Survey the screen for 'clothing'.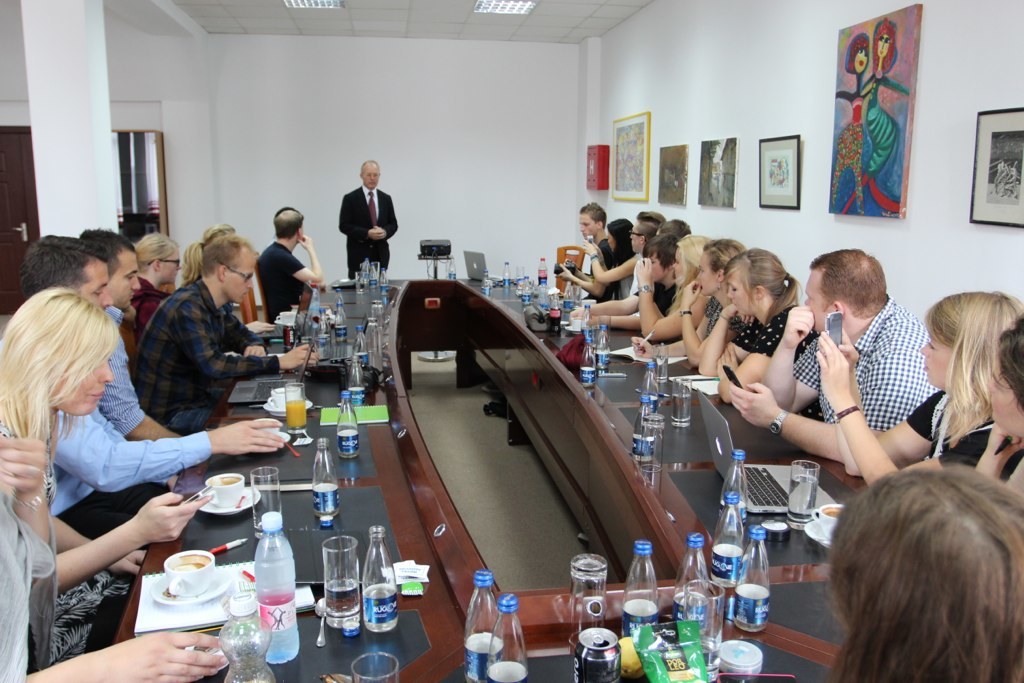
Survey found: {"x1": 742, "y1": 285, "x2": 823, "y2": 366}.
